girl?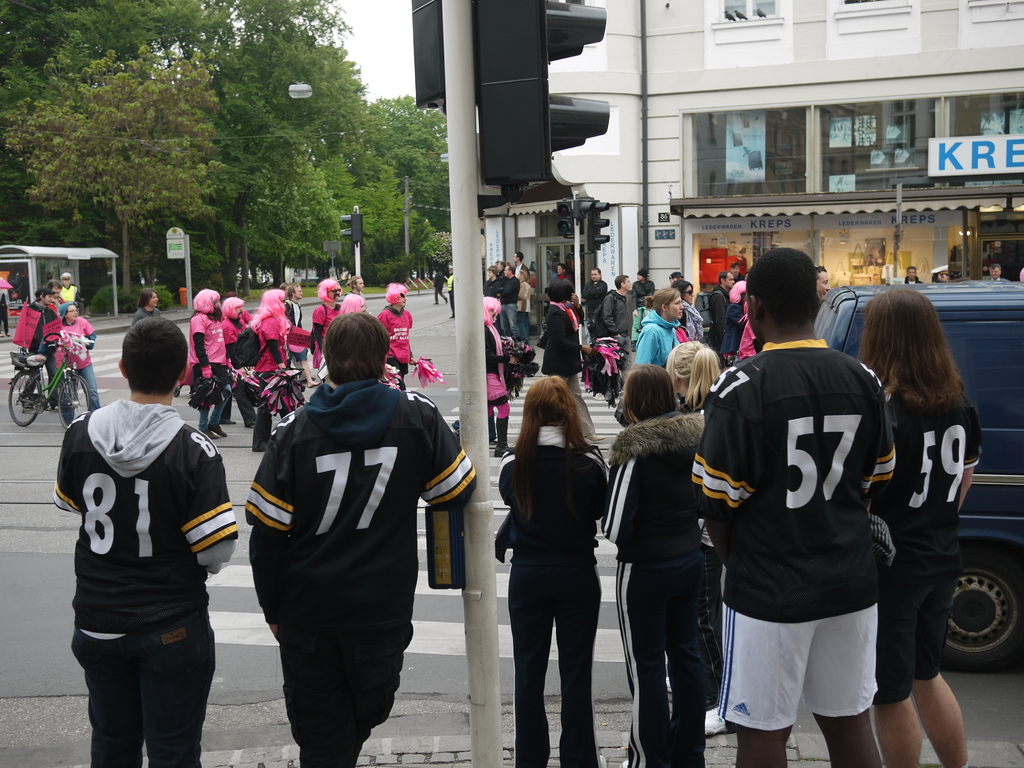
BBox(535, 278, 620, 442)
